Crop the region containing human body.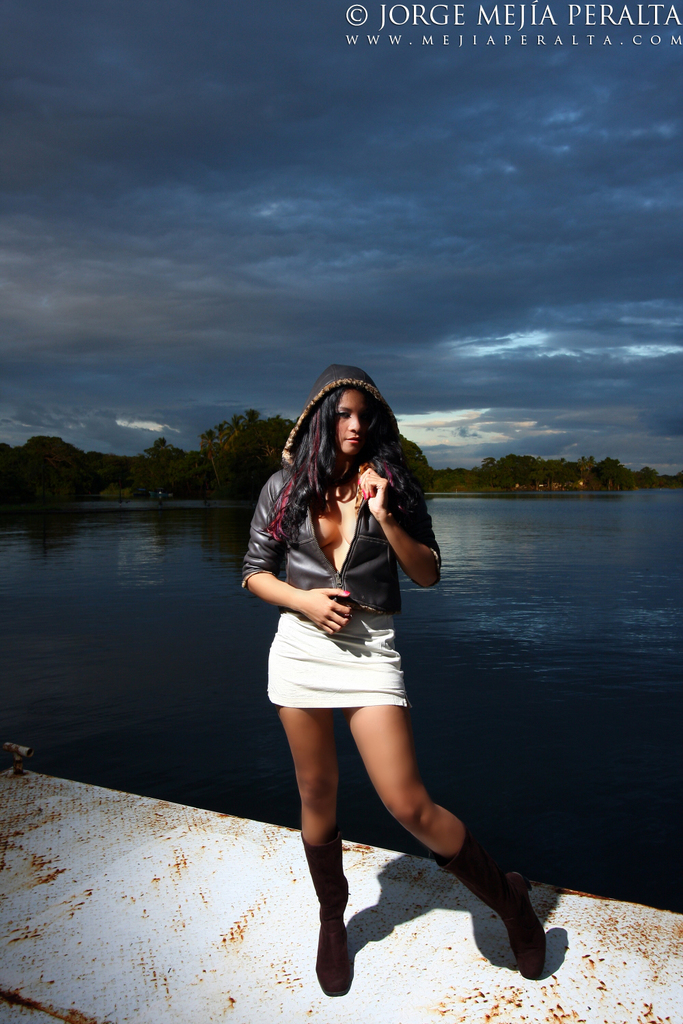
Crop region: 236:417:535:995.
